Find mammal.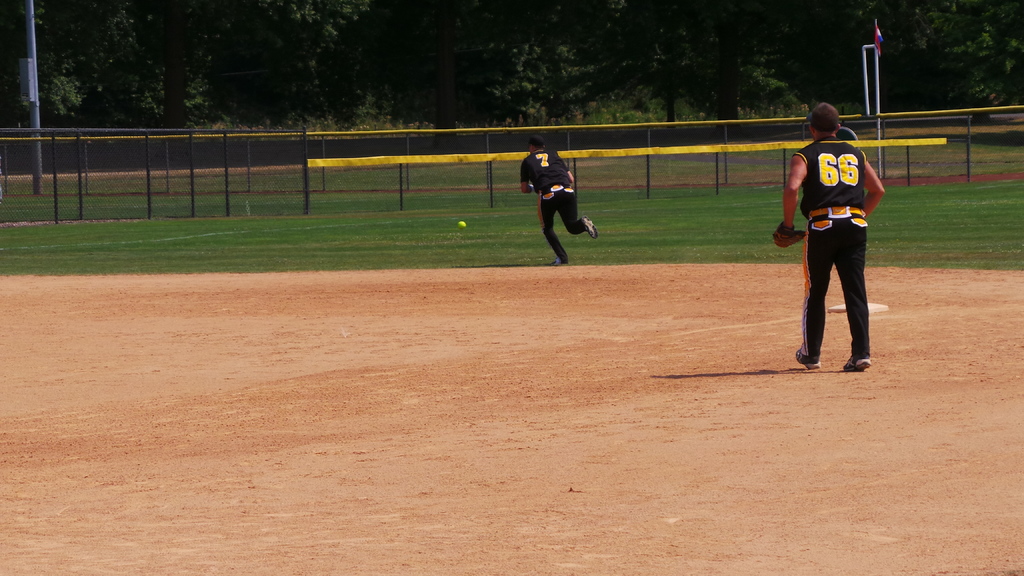
bbox(773, 108, 894, 370).
